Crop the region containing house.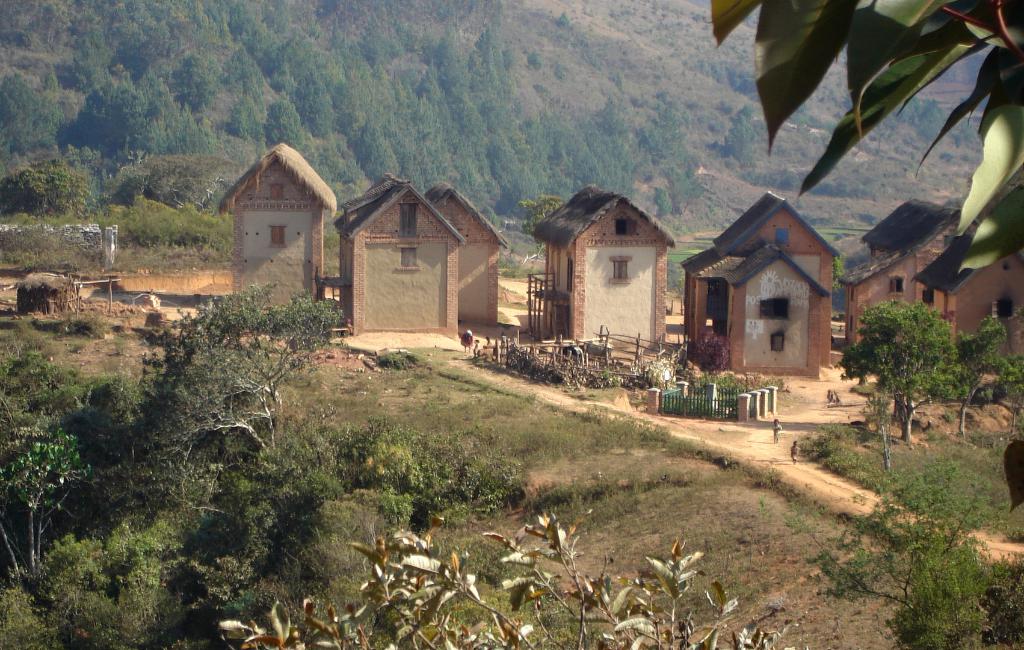
Crop region: locate(538, 182, 670, 364).
